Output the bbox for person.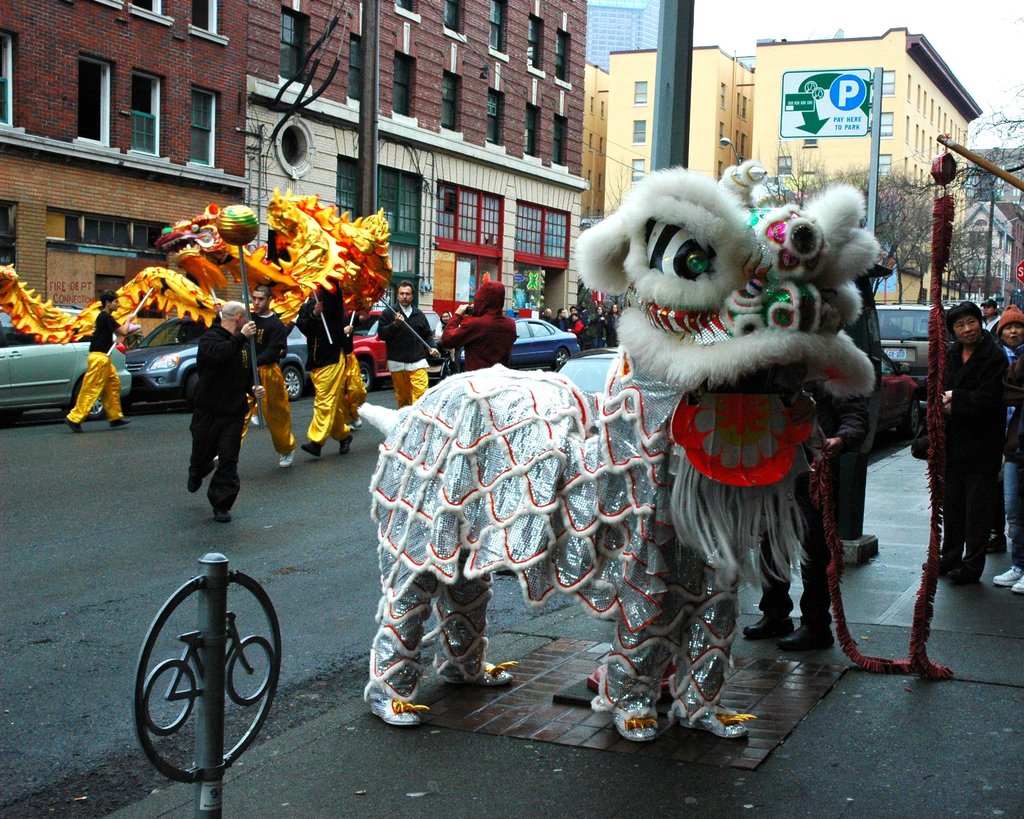
301,285,365,457.
